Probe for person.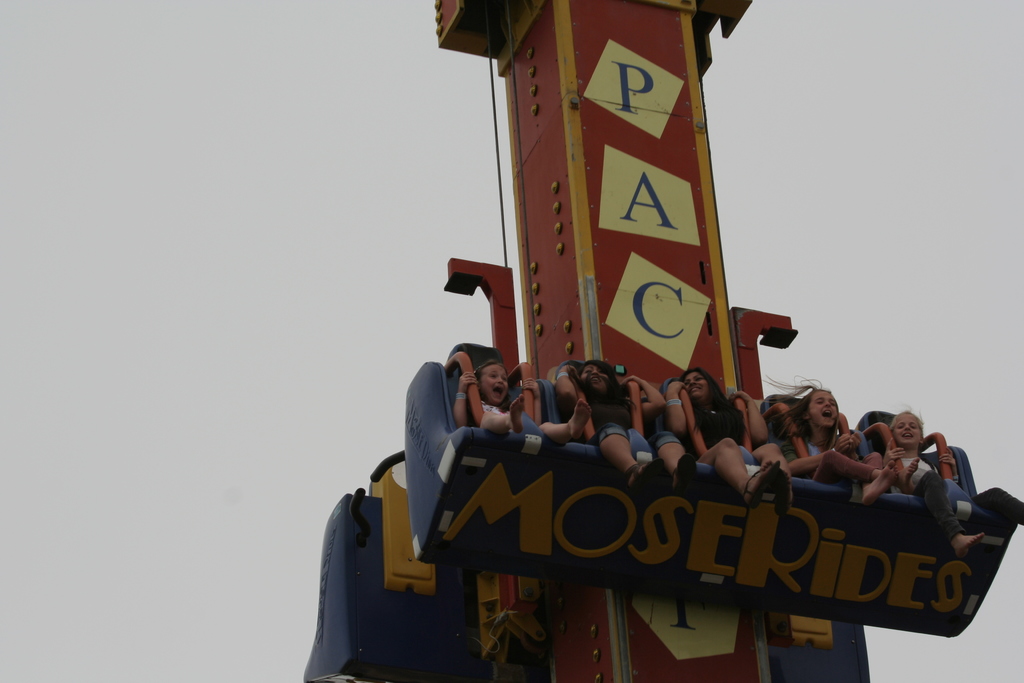
Probe result: bbox(790, 403, 887, 494).
